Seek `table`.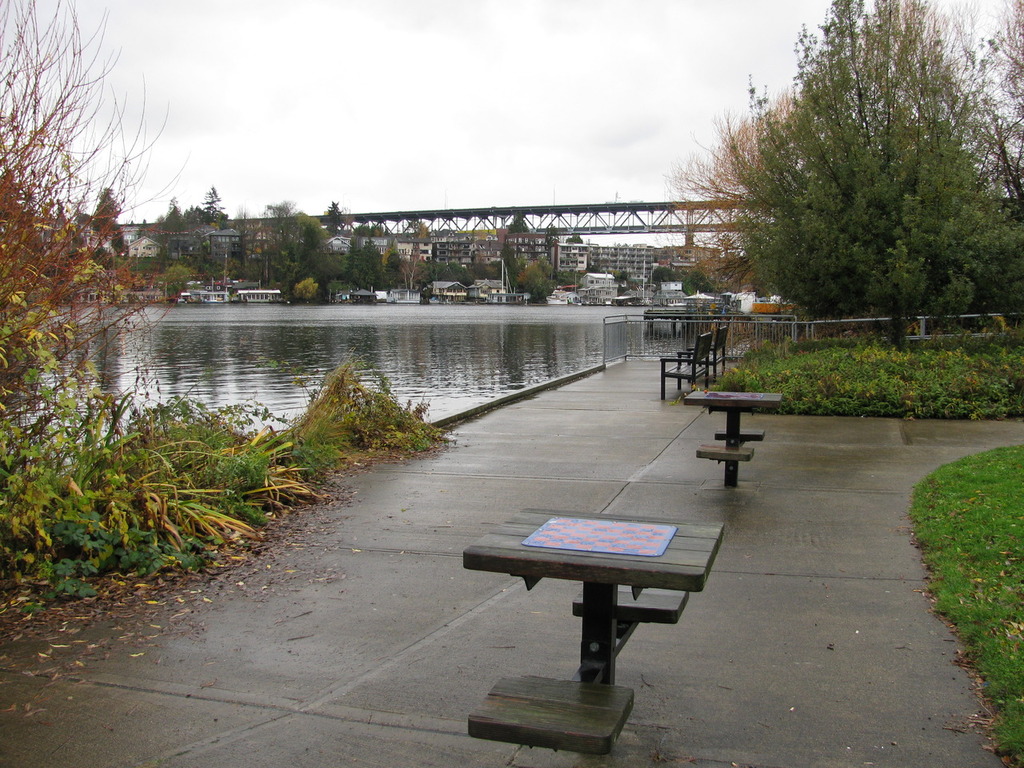
[685,388,784,482].
